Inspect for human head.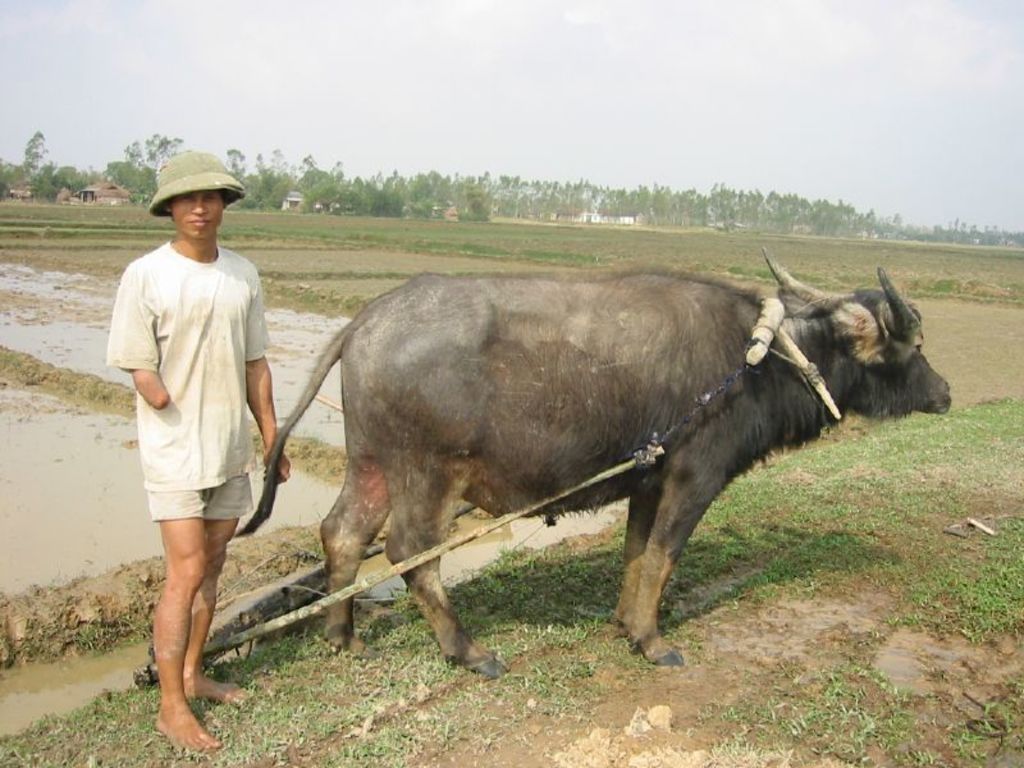
Inspection: region(152, 157, 241, 250).
